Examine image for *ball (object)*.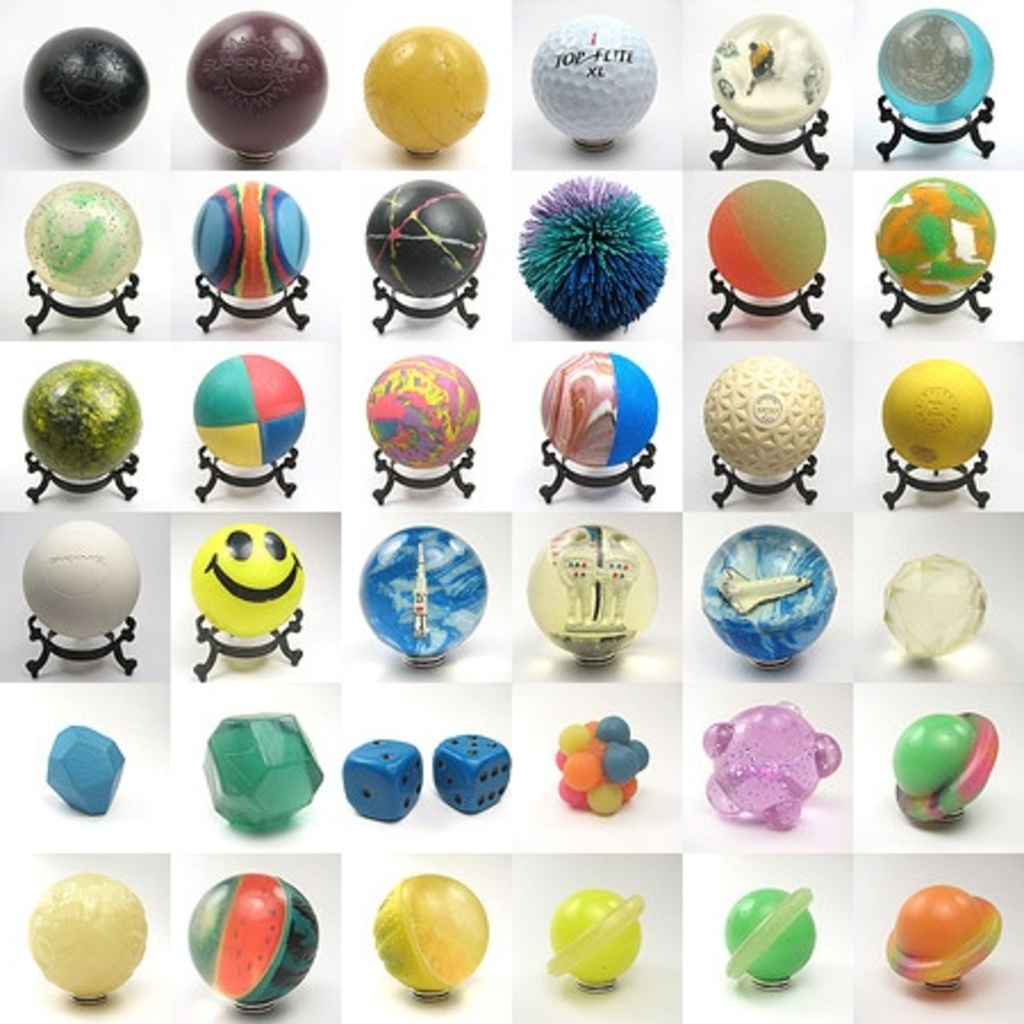
Examination result: 191, 353, 305, 466.
